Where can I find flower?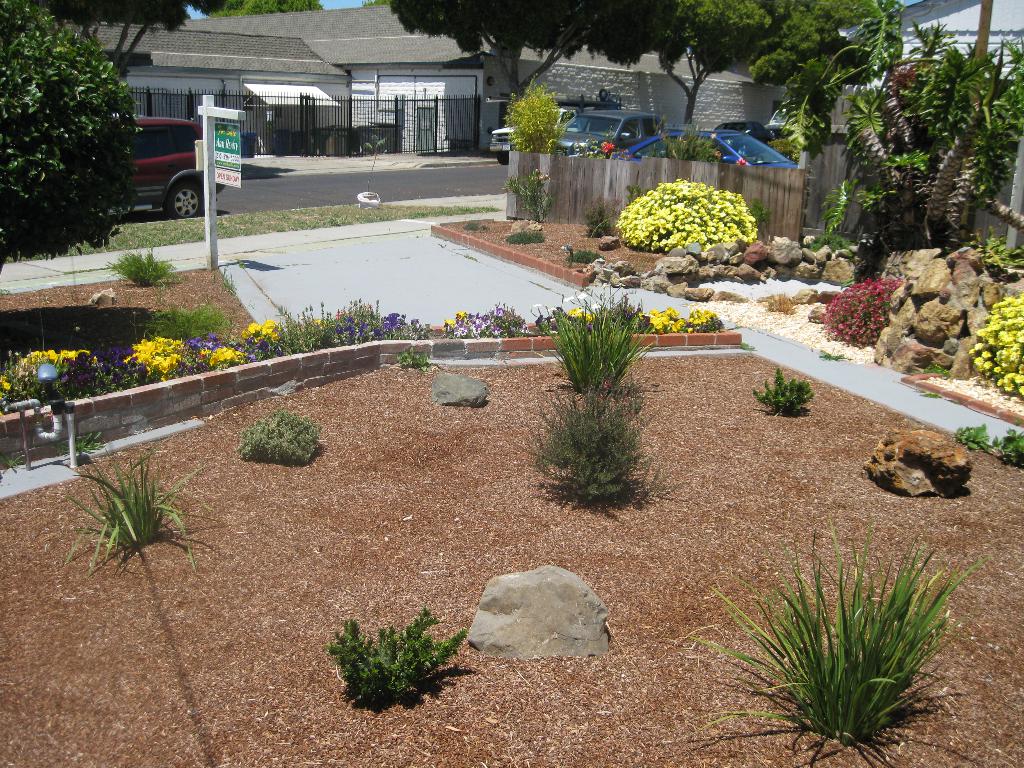
You can find it at [614, 190, 778, 257].
